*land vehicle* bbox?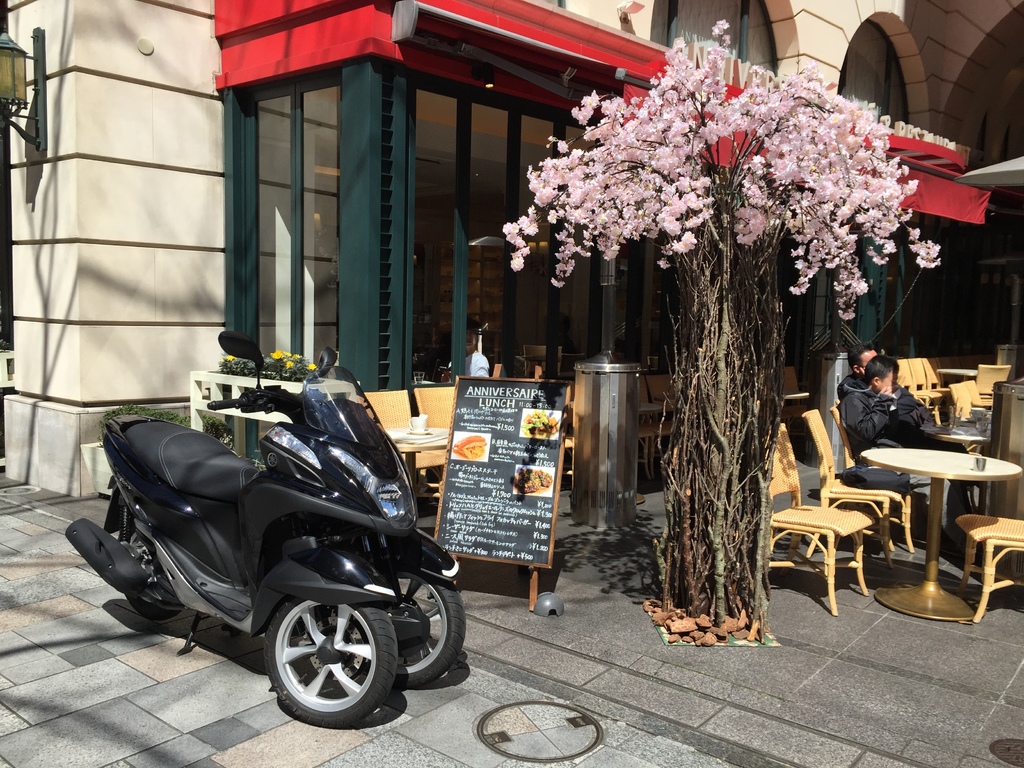
(83, 334, 463, 738)
